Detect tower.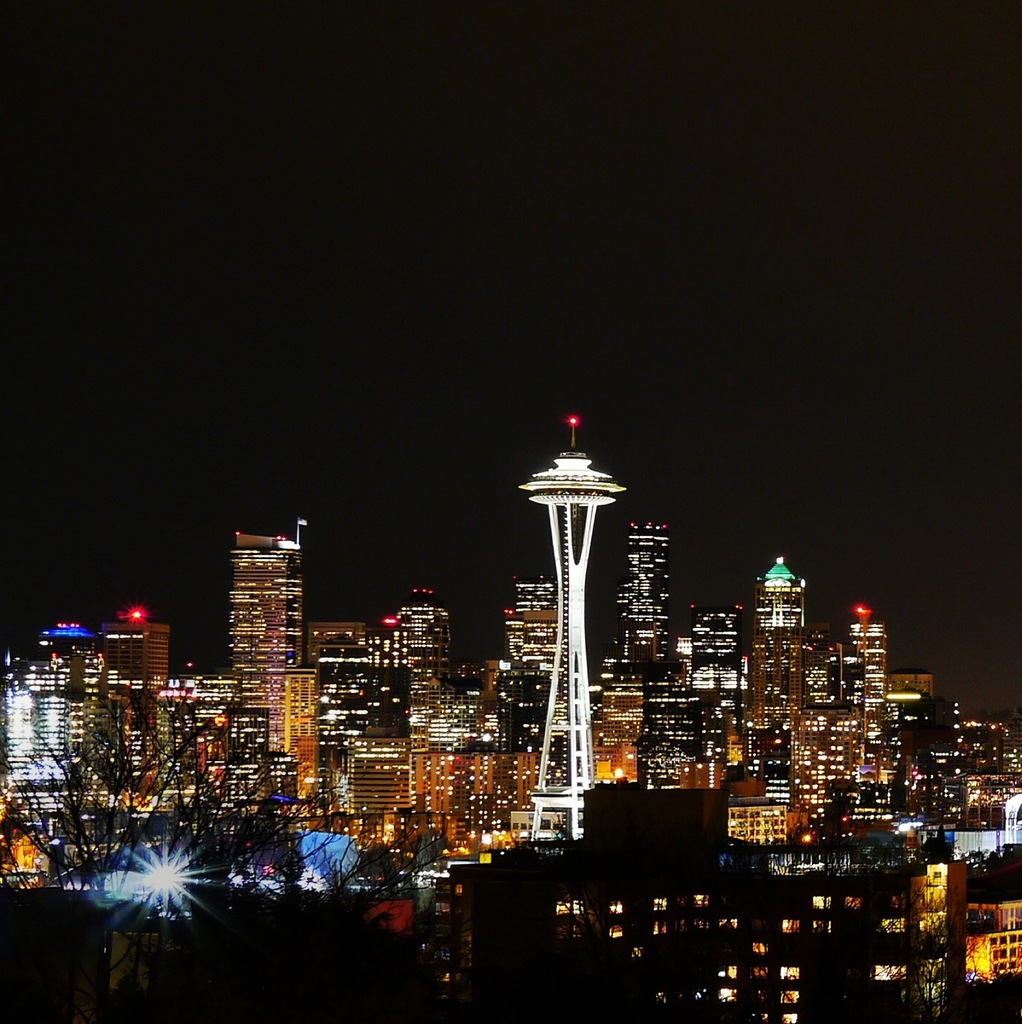
Detected at (left=517, top=412, right=602, bottom=856).
